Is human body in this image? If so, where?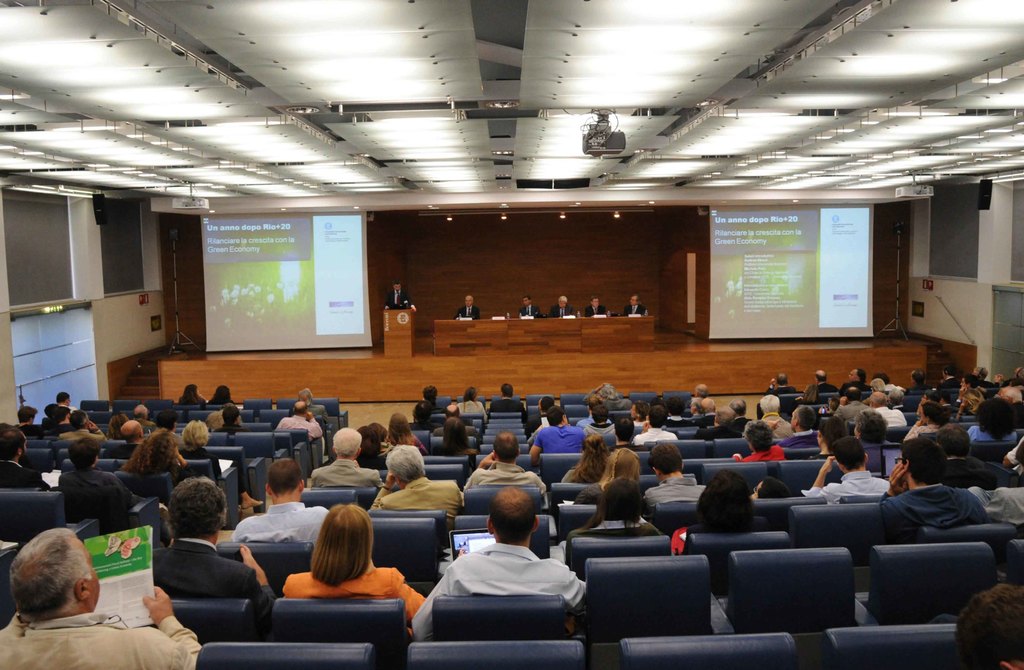
Yes, at pyautogui.locateOnScreen(580, 415, 612, 427).
